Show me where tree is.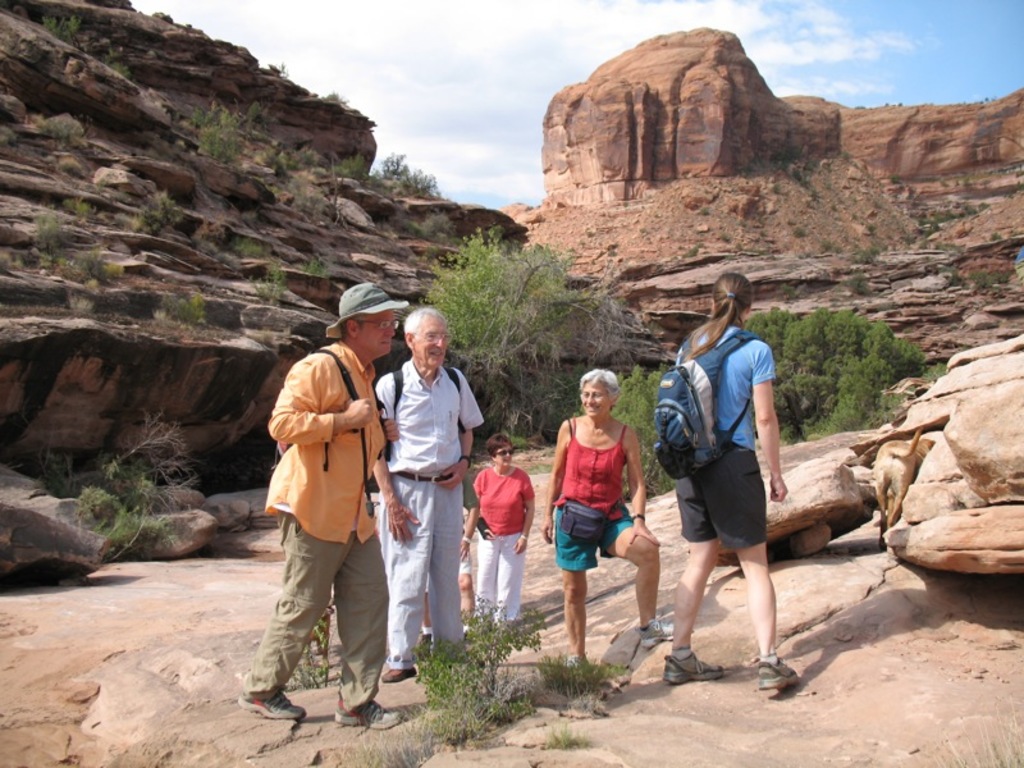
tree is at {"x1": 337, "y1": 152, "x2": 371, "y2": 186}.
